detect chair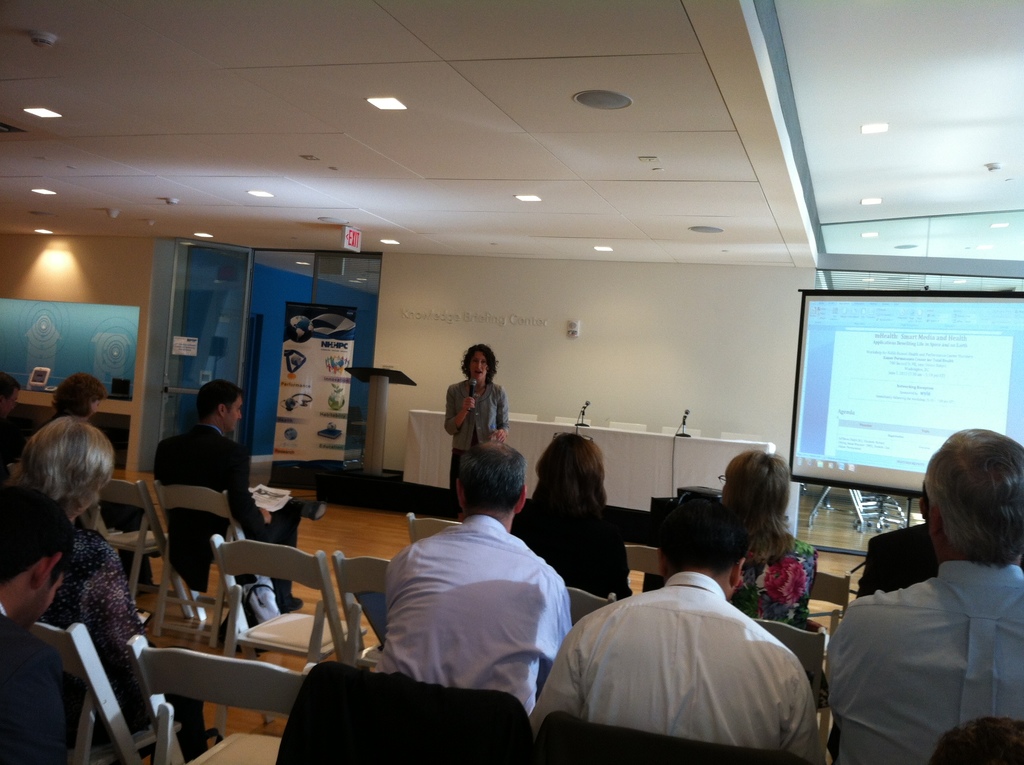
[left=407, top=515, right=453, bottom=545]
